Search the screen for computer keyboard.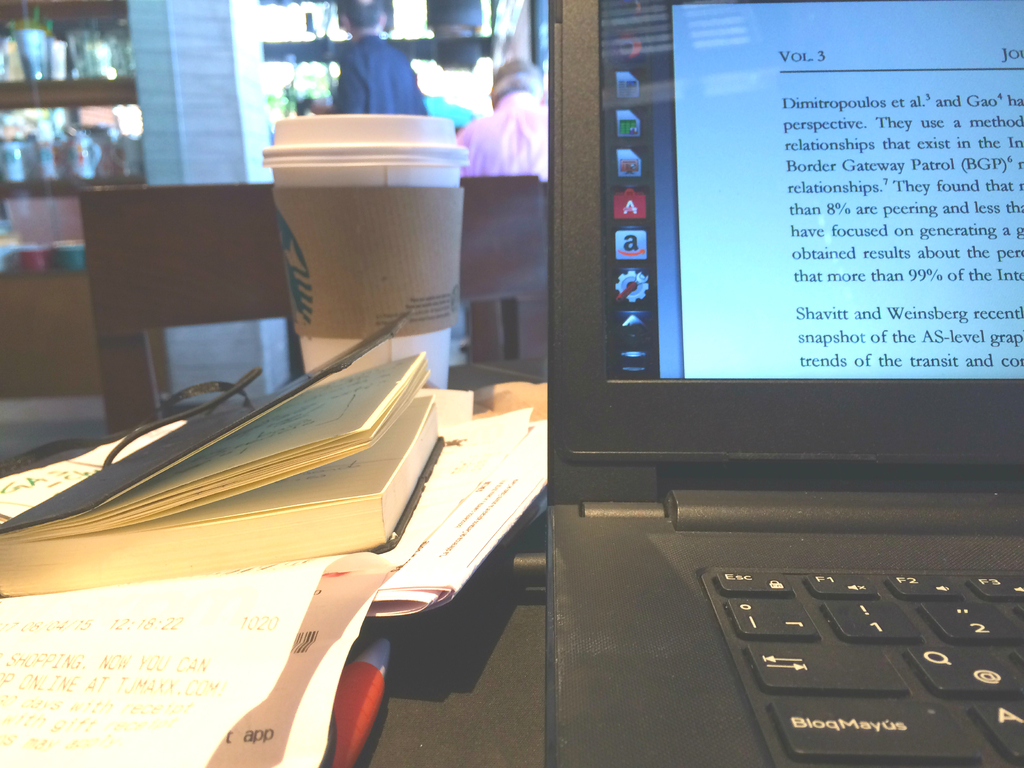
Found at box(712, 574, 1023, 767).
